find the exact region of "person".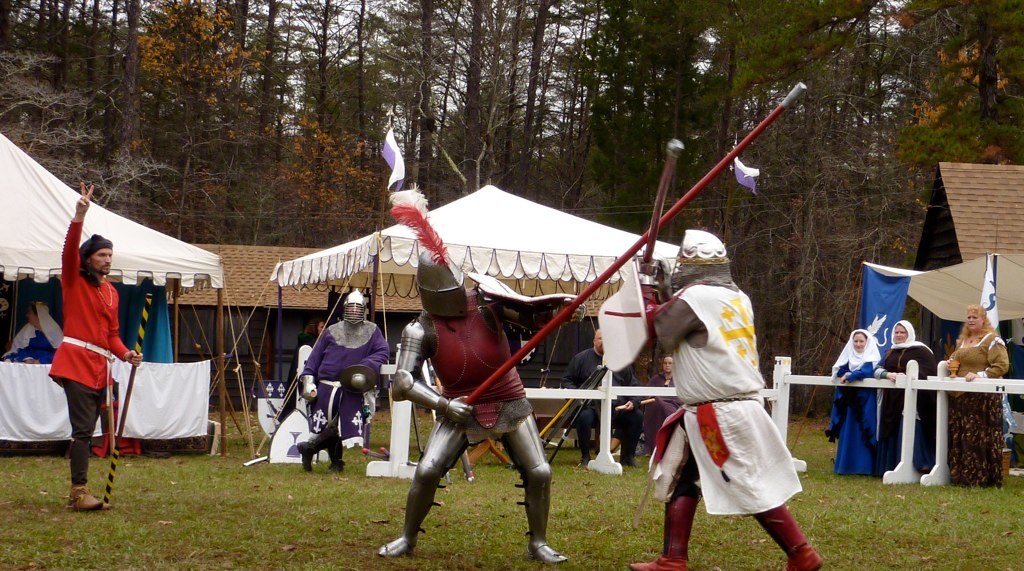
Exact region: {"x1": 632, "y1": 231, "x2": 826, "y2": 570}.
